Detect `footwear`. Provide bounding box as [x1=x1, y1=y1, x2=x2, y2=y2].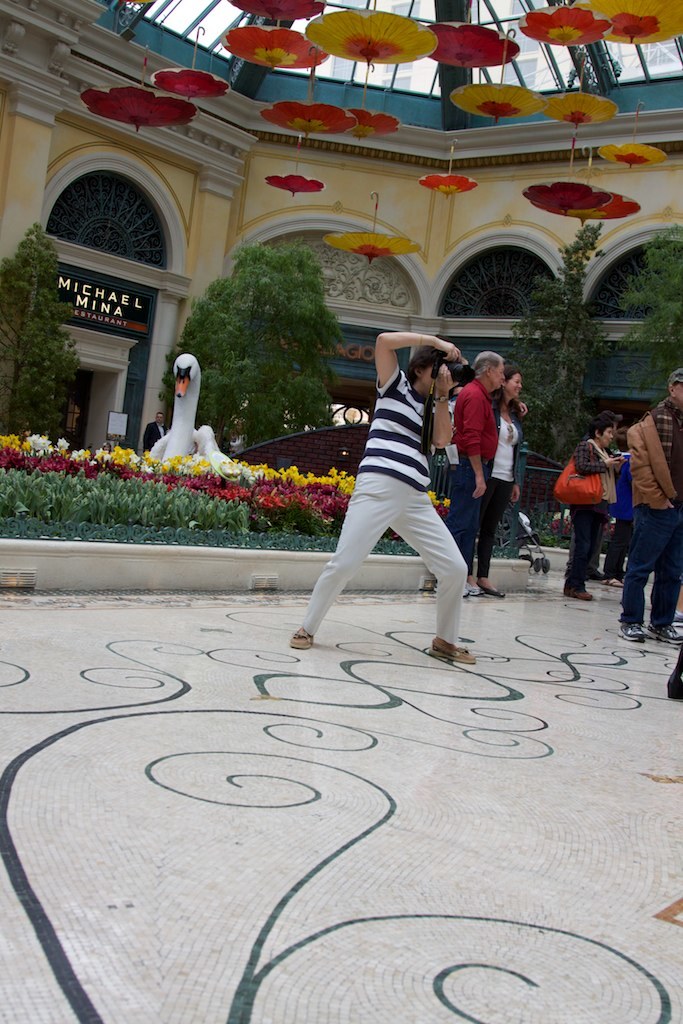
[x1=429, y1=635, x2=476, y2=660].
